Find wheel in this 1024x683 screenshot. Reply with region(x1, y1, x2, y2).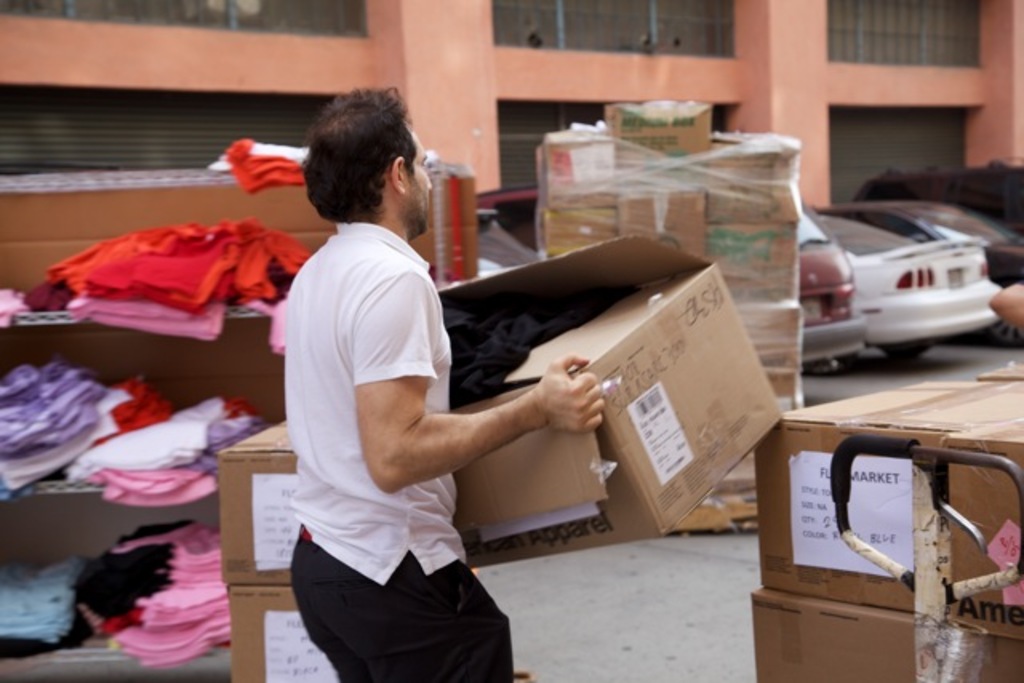
region(974, 317, 1022, 352).
